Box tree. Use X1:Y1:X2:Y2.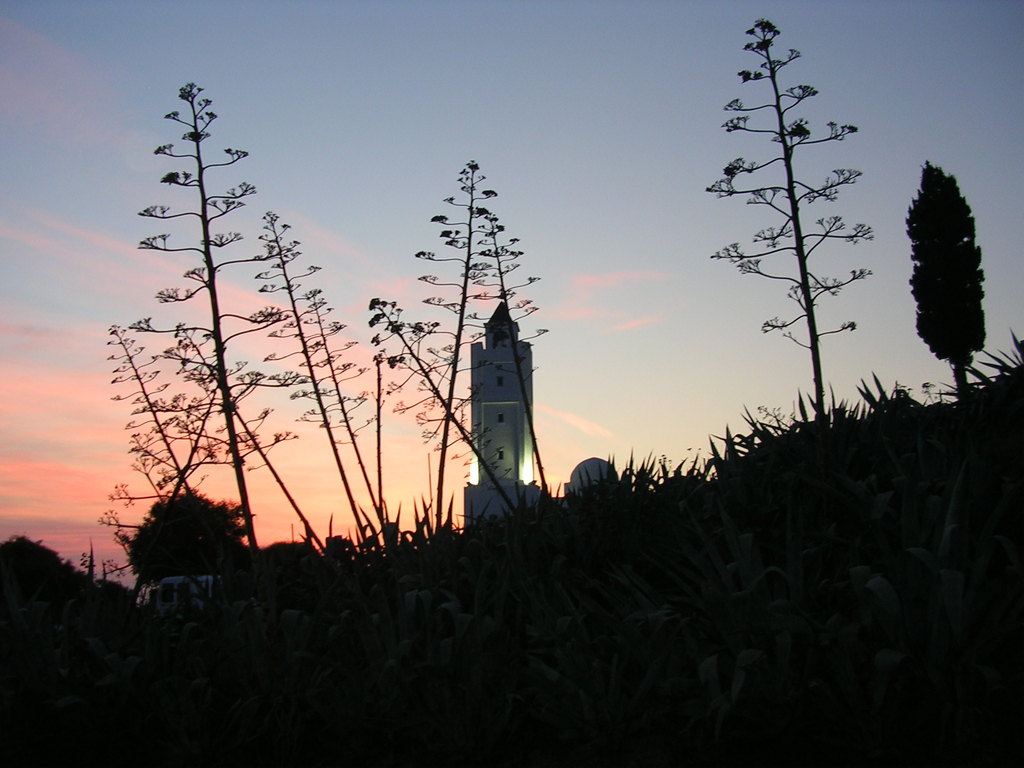
125:490:252:598.
